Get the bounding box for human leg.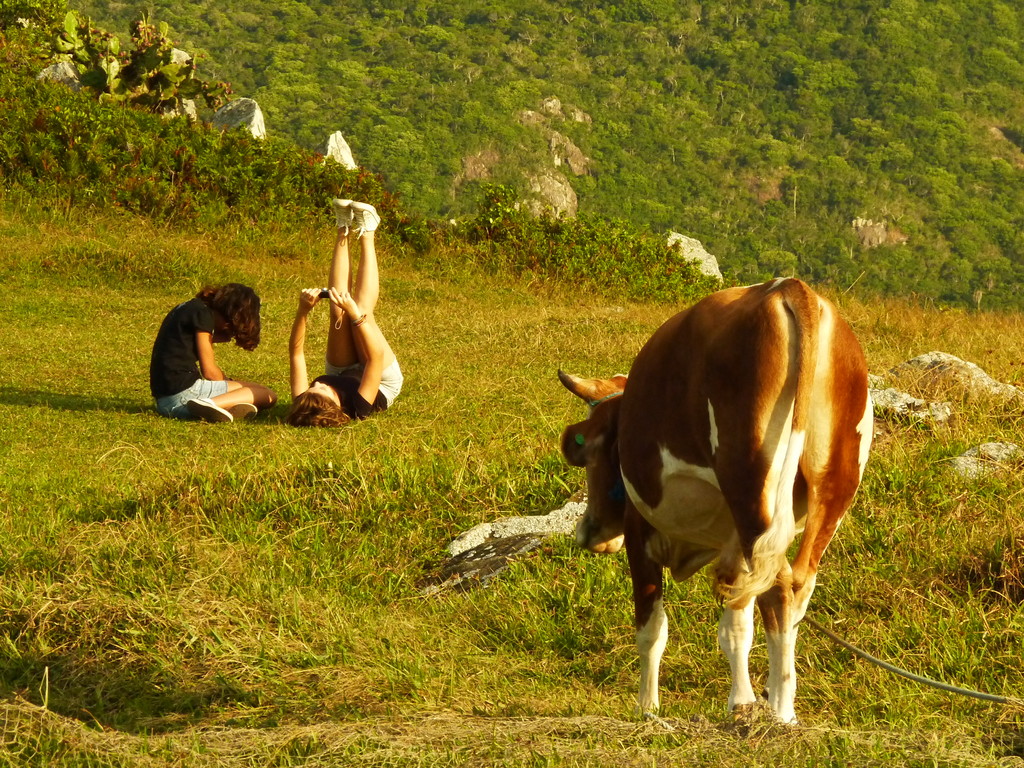
locate(177, 385, 264, 419).
